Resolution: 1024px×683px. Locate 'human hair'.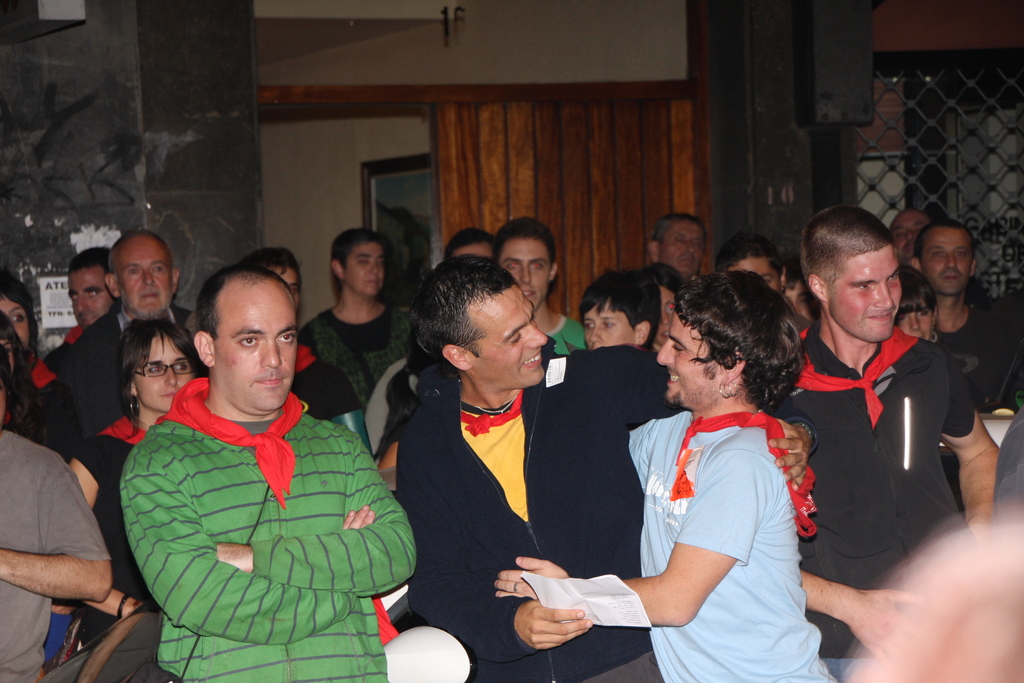
left=712, top=232, right=783, bottom=284.
